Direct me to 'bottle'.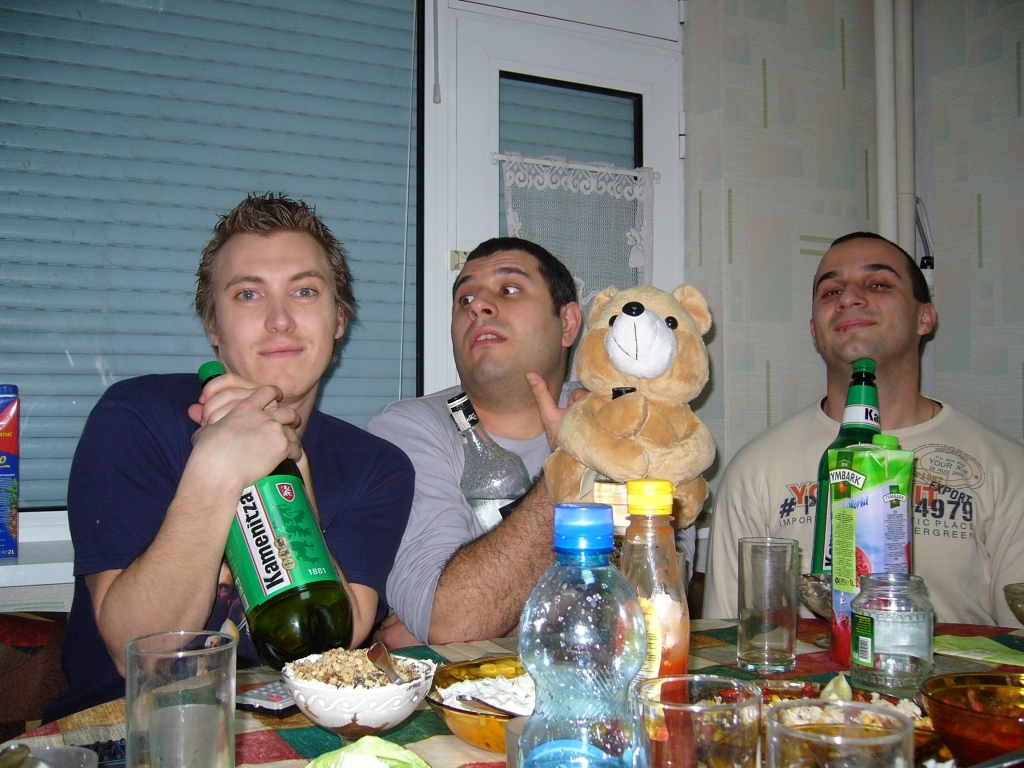
Direction: [202, 361, 351, 666].
